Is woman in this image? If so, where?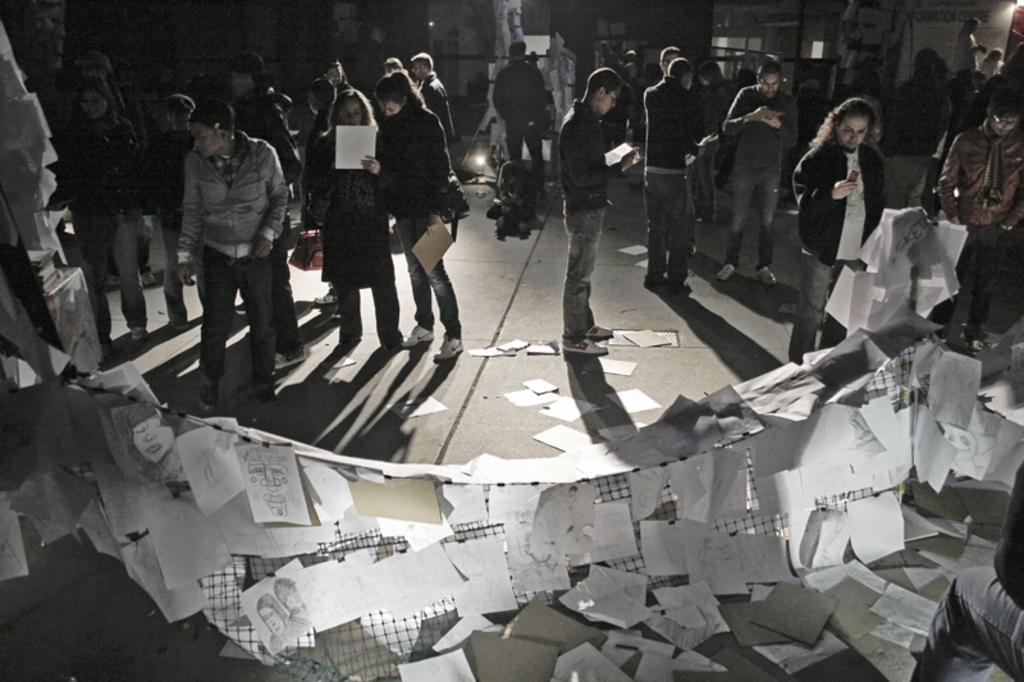
Yes, at Rect(366, 74, 468, 352).
